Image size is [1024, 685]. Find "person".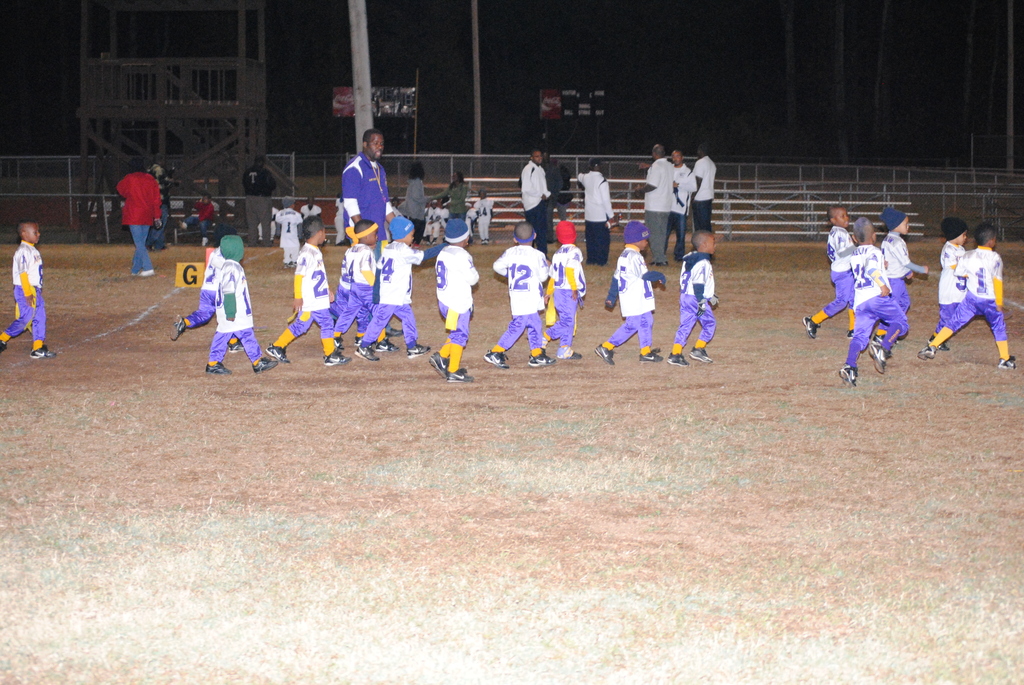
left=0, top=217, right=58, bottom=361.
